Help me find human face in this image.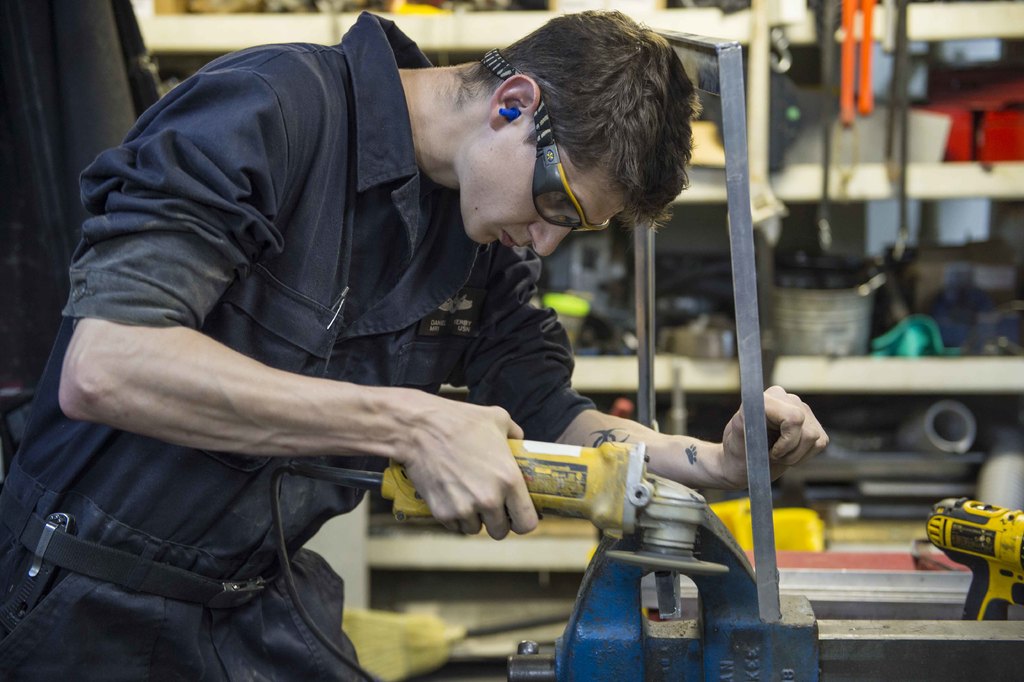
Found it: x1=461 y1=131 x2=631 y2=258.
